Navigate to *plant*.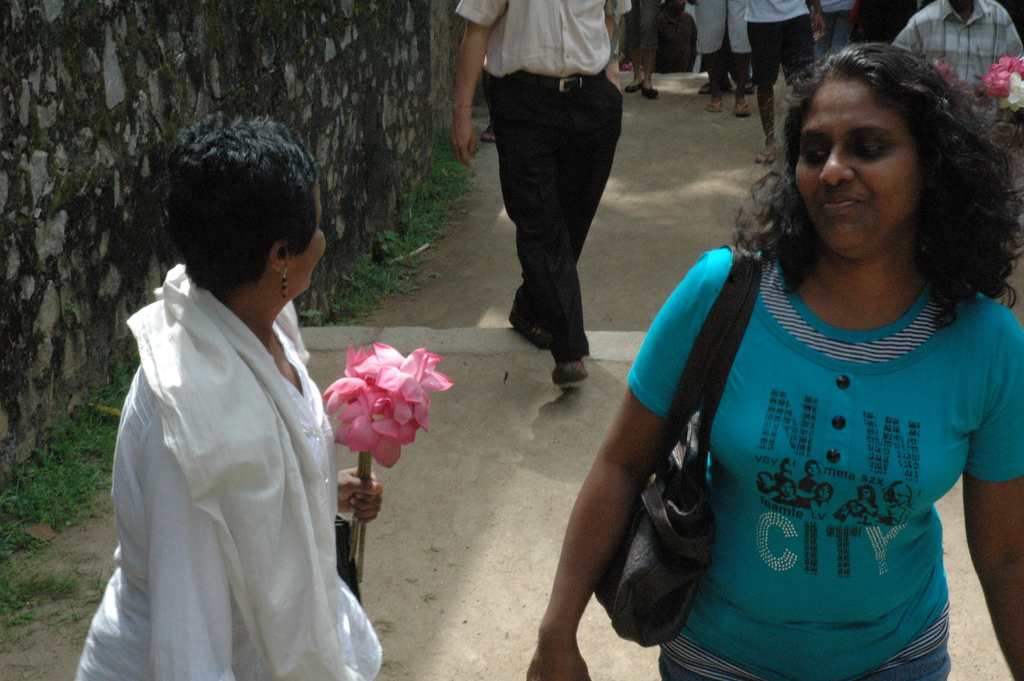
Navigation target: <region>300, 130, 481, 331</region>.
